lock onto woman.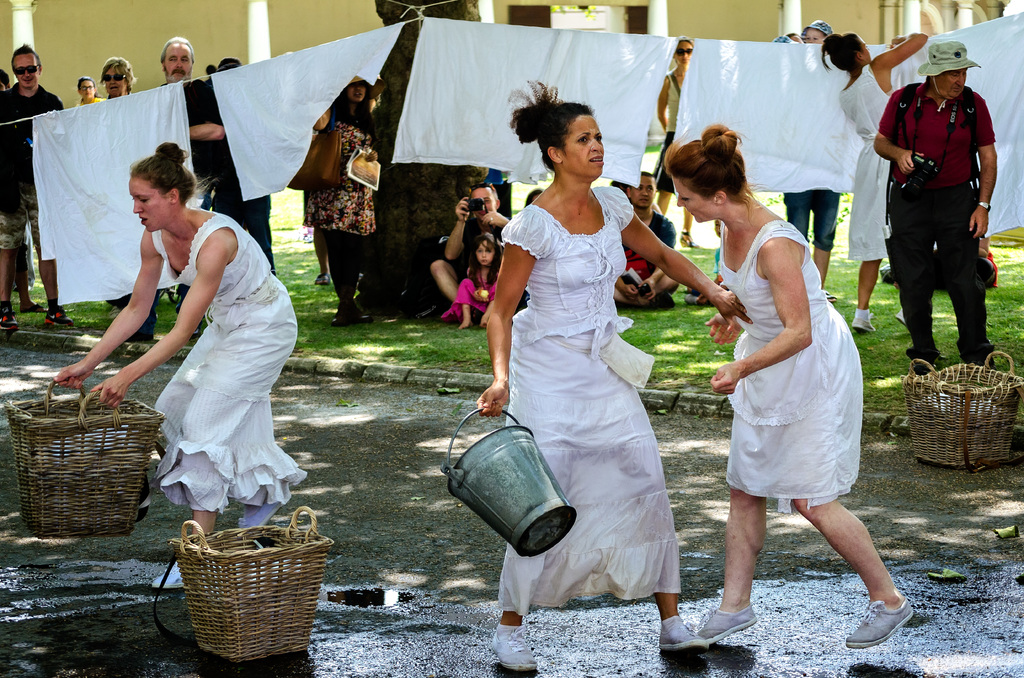
Locked: select_region(656, 36, 698, 249).
